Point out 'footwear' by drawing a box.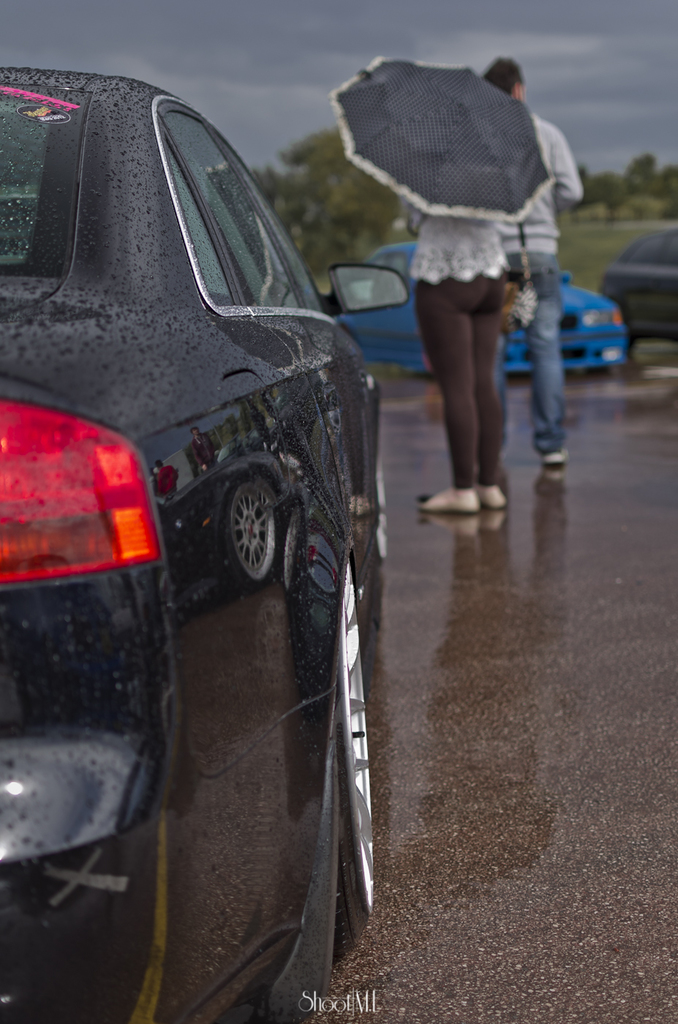
(480,478,504,512).
